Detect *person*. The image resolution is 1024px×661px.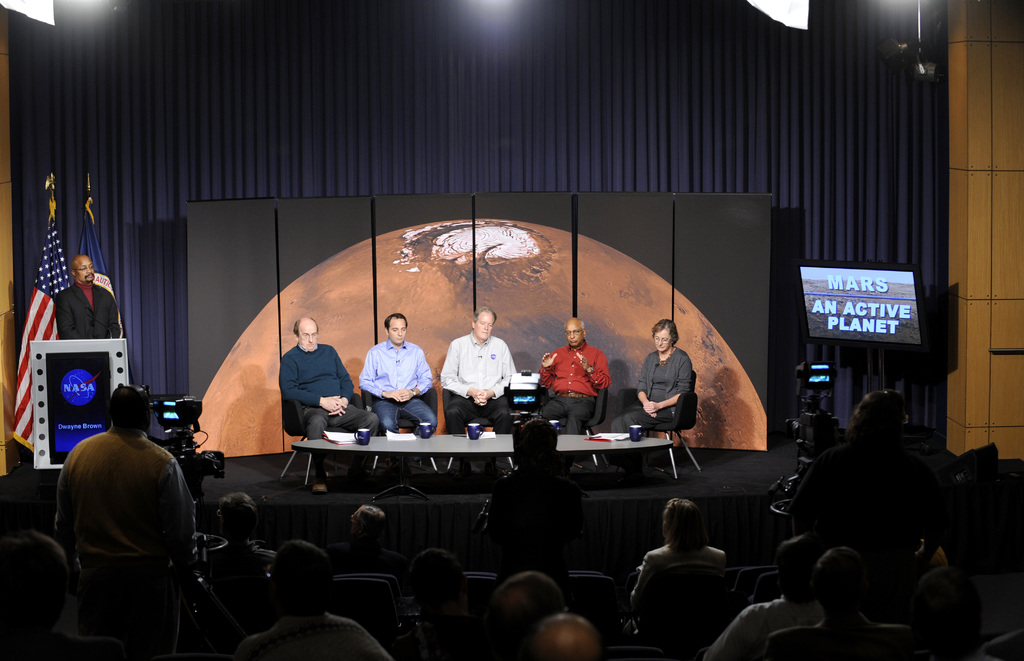
51,384,200,660.
